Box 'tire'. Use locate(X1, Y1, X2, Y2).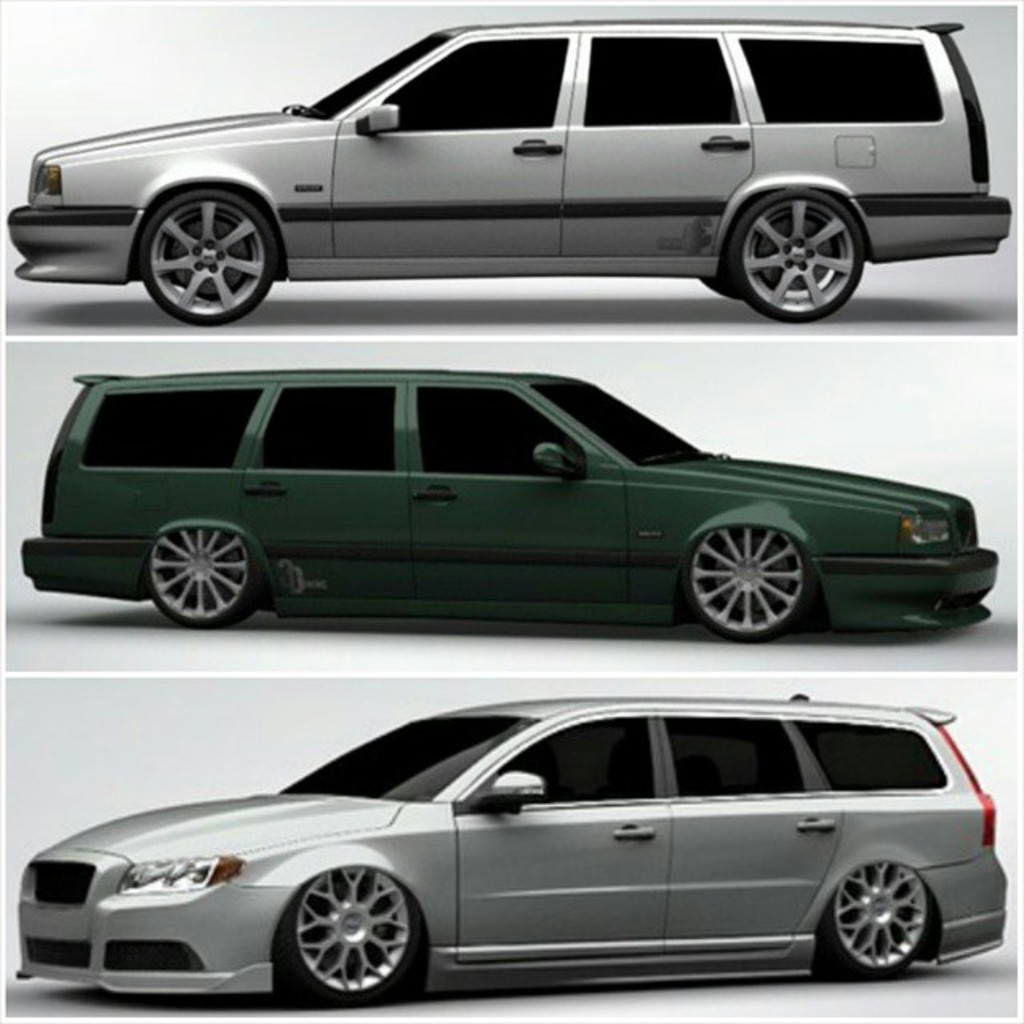
locate(813, 859, 938, 981).
